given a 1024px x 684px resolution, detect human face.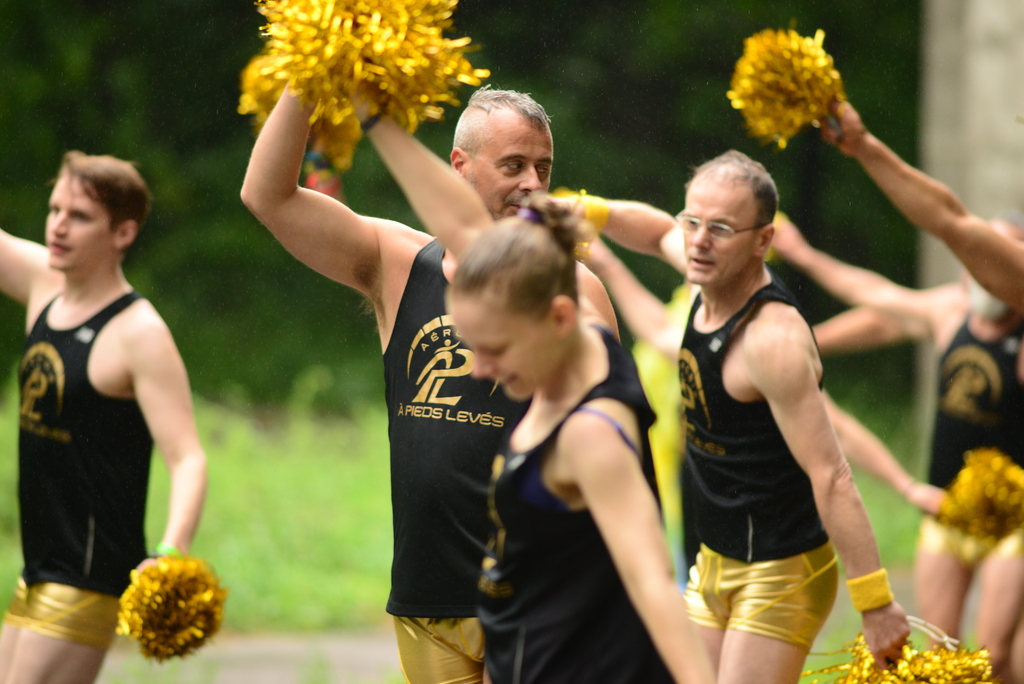
[x1=45, y1=170, x2=111, y2=275].
